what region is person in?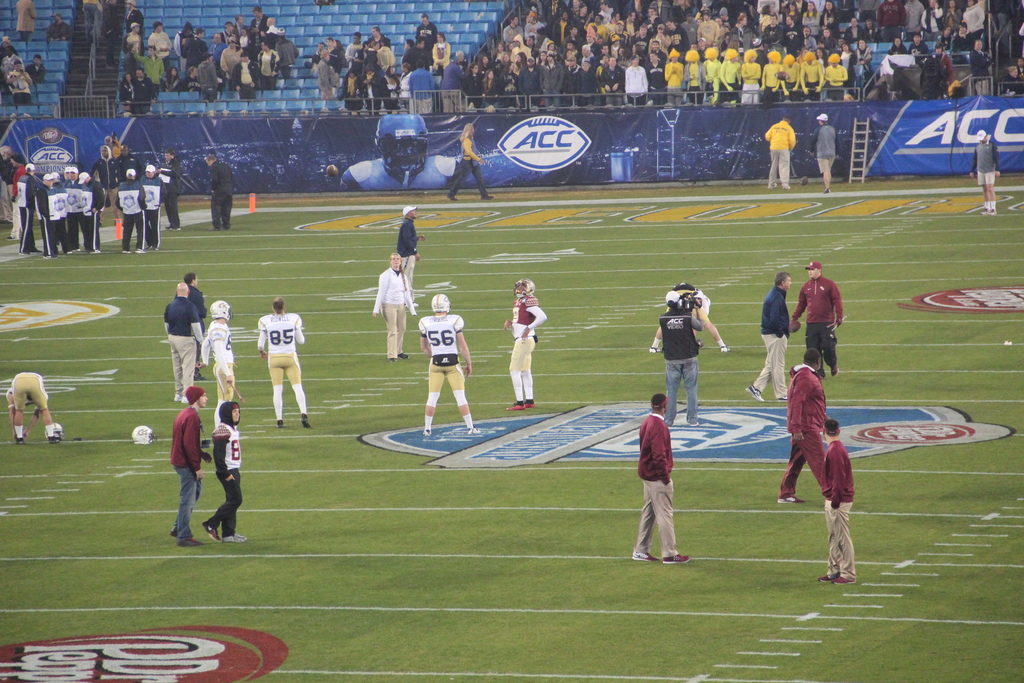
[x1=791, y1=258, x2=852, y2=384].
